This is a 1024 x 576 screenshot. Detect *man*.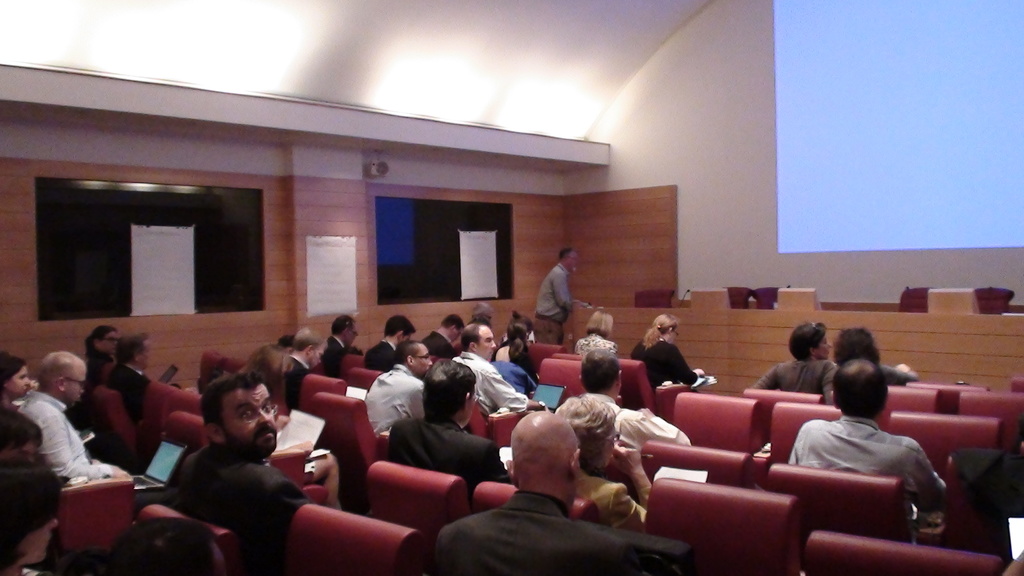
detection(781, 357, 946, 523).
